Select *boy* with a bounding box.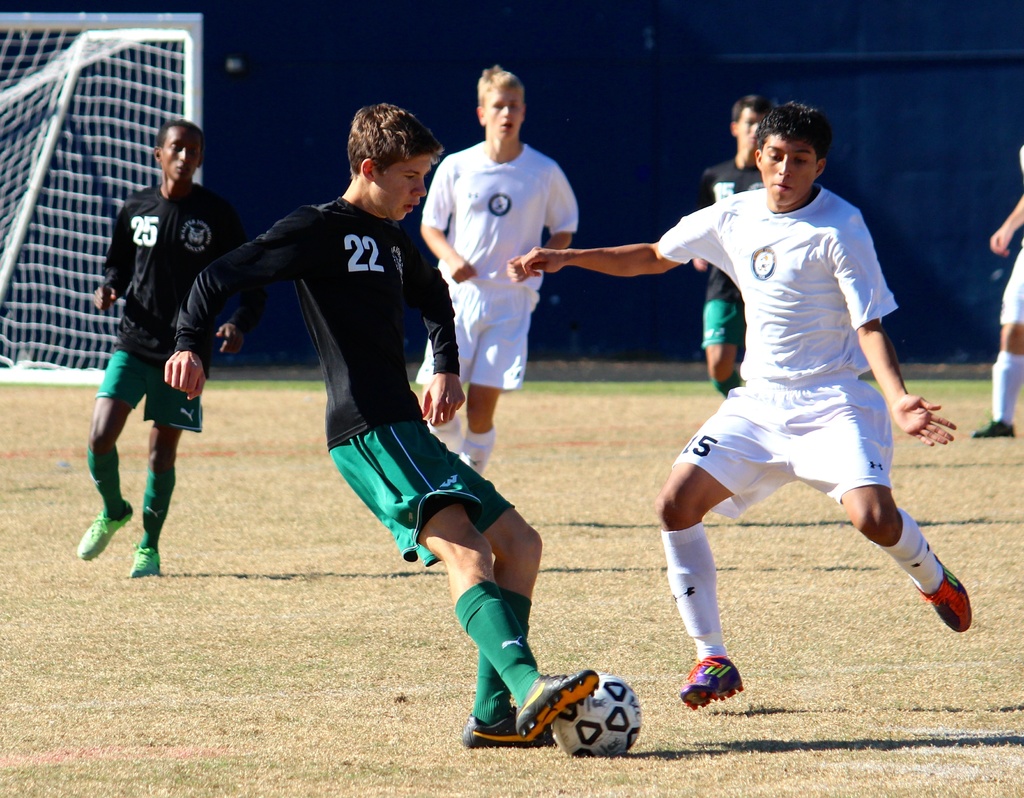
x1=153 y1=96 x2=599 y2=754.
